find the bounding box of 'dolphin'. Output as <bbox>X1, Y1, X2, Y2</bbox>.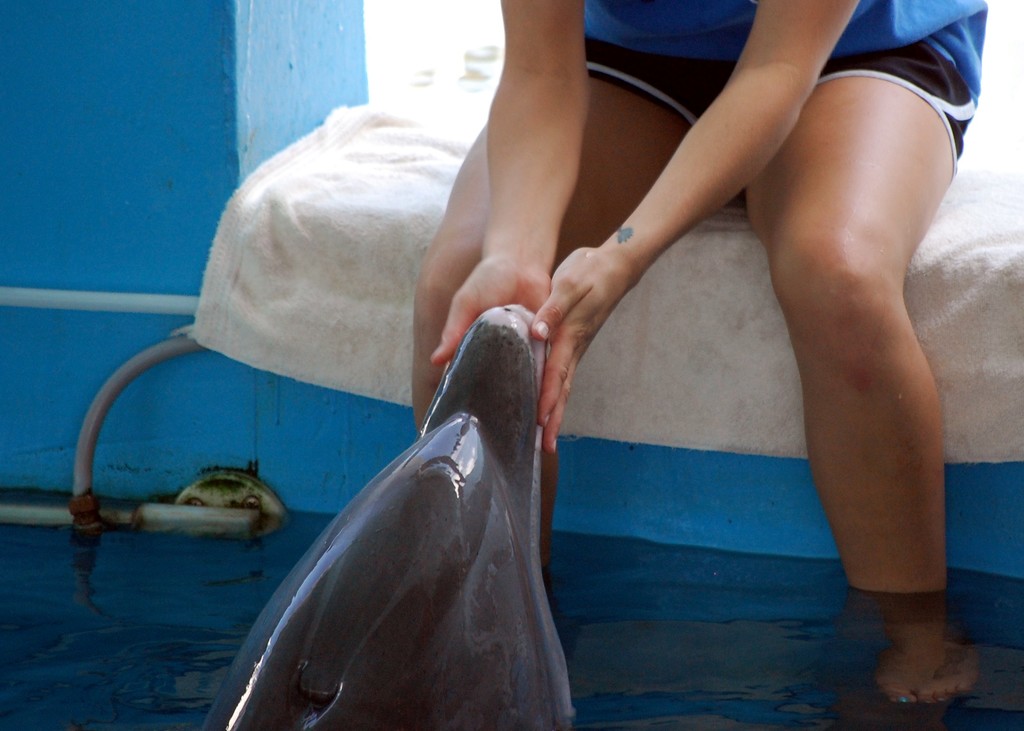
<bbox>198, 303, 575, 730</bbox>.
